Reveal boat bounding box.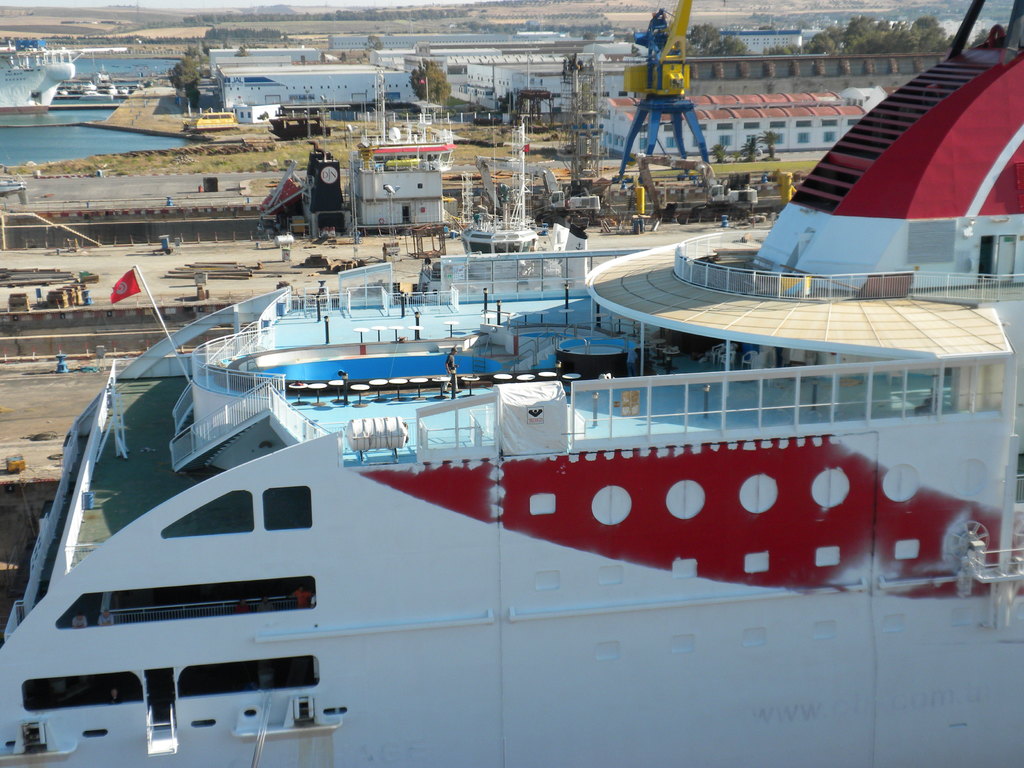
Revealed: BBox(95, 82, 118, 94).
